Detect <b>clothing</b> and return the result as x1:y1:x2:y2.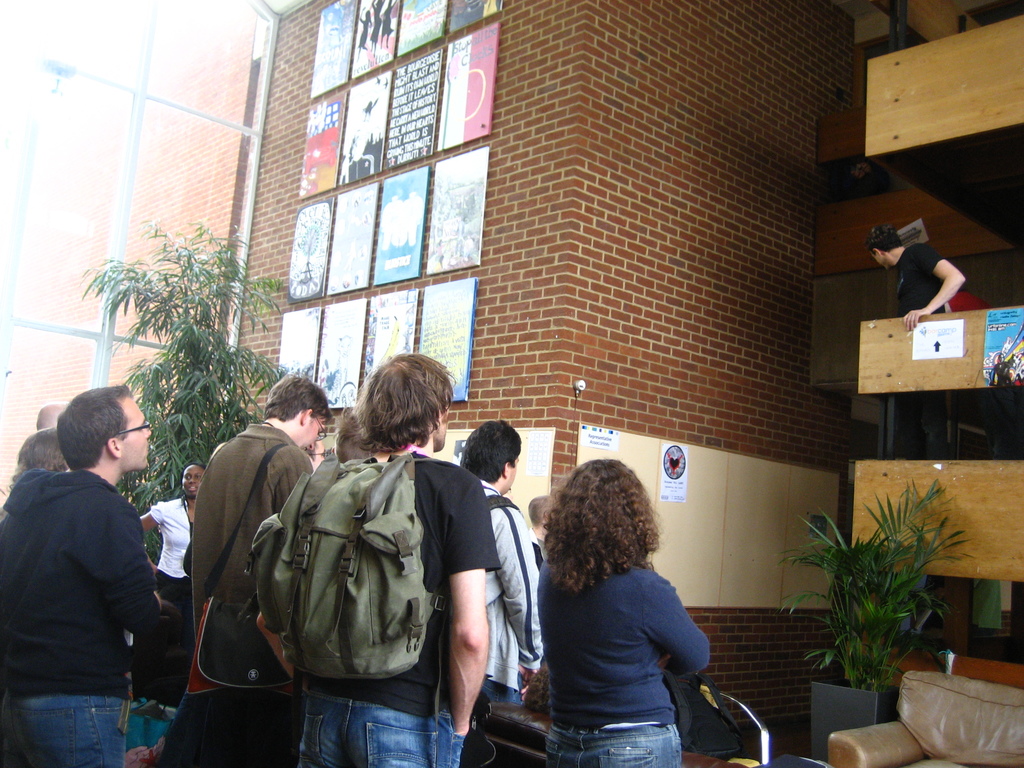
156:422:317:767.
